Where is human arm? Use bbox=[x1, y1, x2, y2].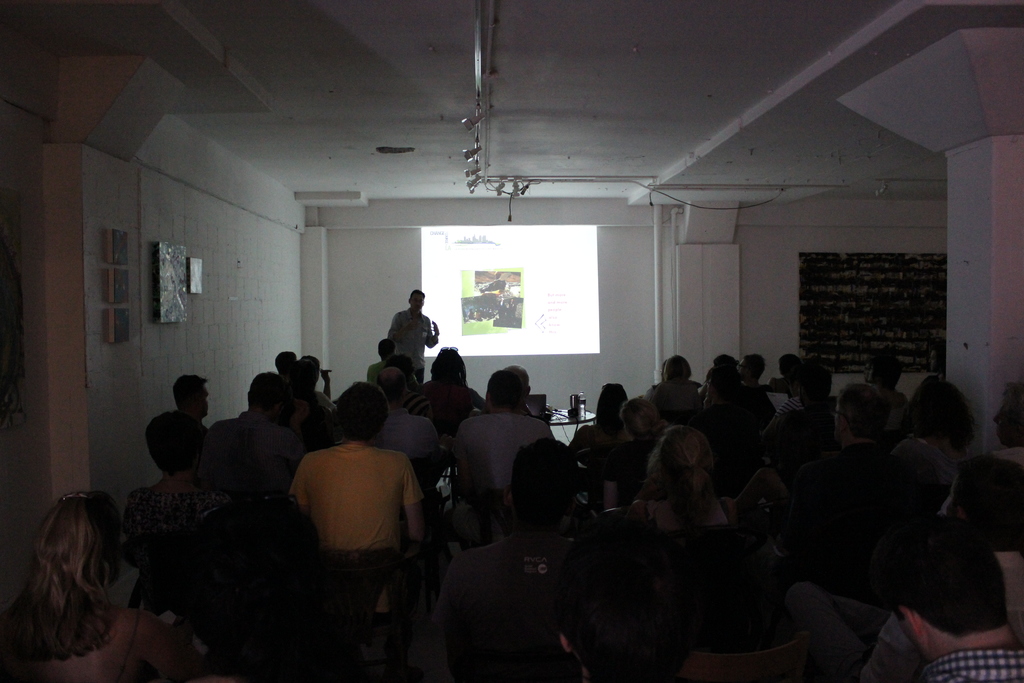
bbox=[423, 425, 451, 484].
